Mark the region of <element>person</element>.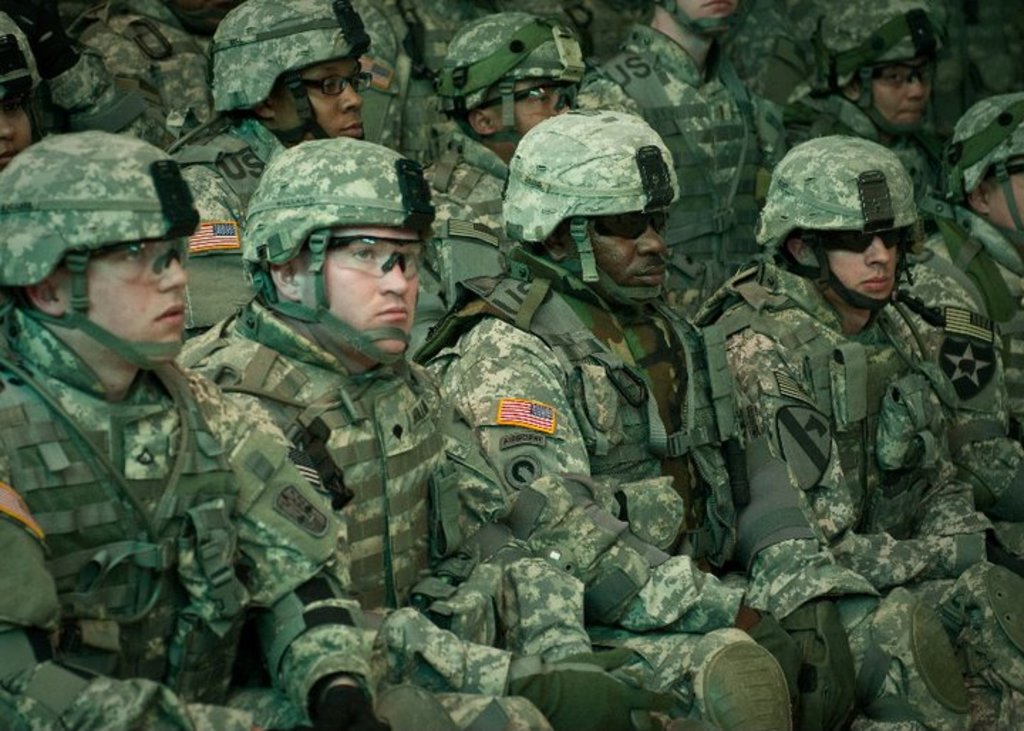
Region: [x1=932, y1=0, x2=1023, y2=115].
